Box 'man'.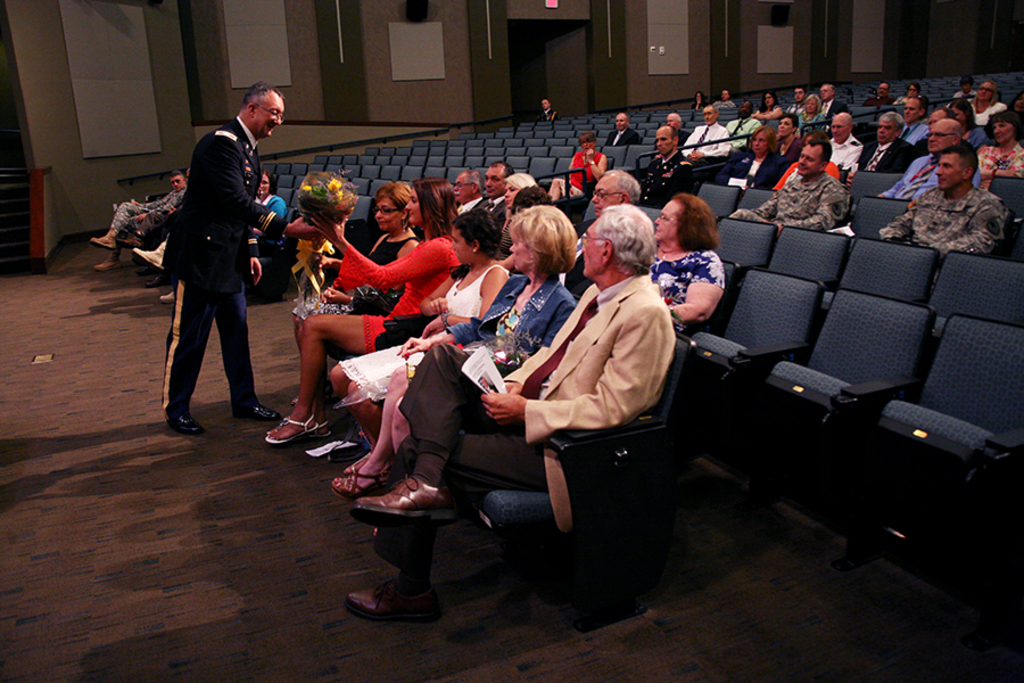
bbox(878, 140, 1008, 253).
